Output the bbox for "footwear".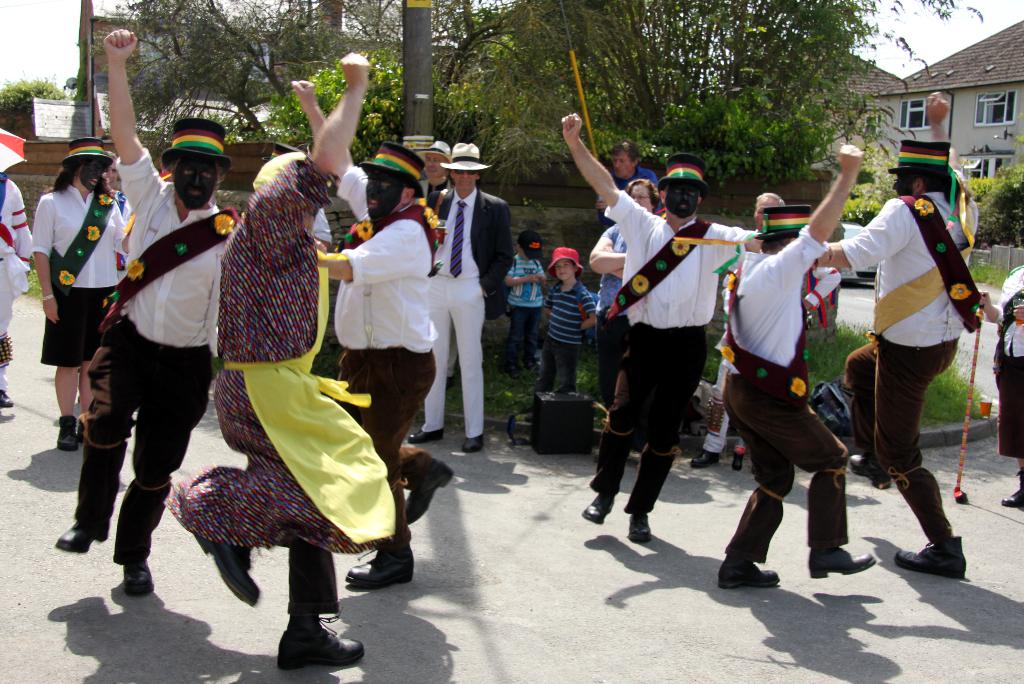
detection(270, 617, 371, 662).
